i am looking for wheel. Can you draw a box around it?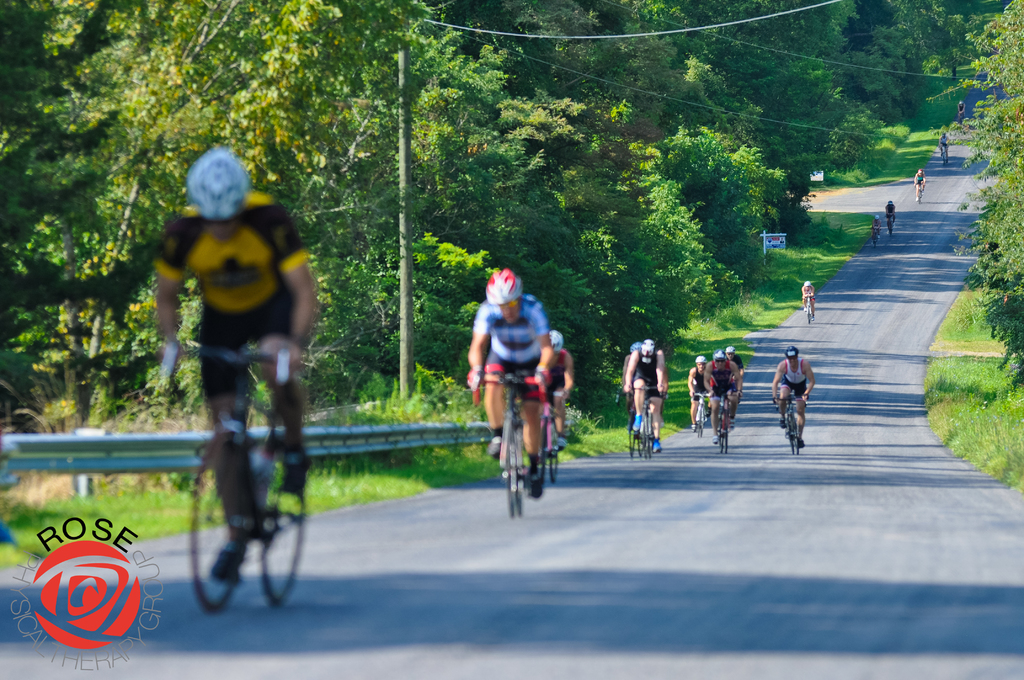
Sure, the bounding box is <box>516,494,530,514</box>.
